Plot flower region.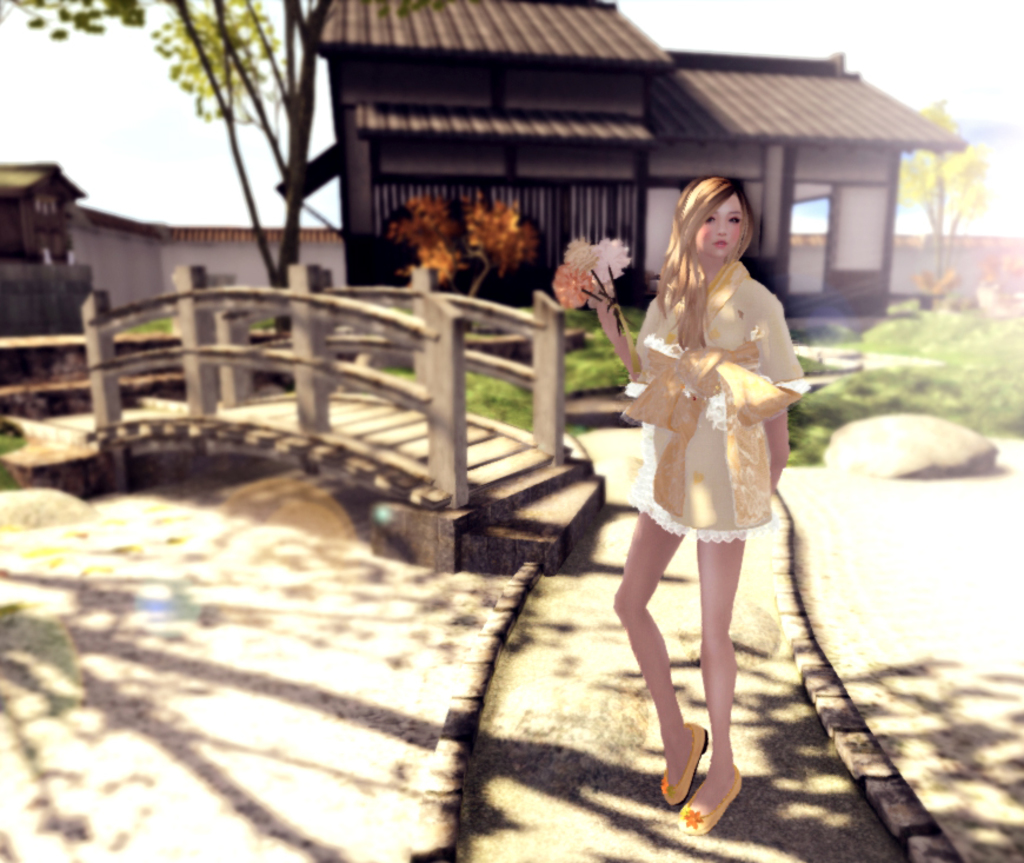
Plotted at select_region(586, 235, 633, 280).
